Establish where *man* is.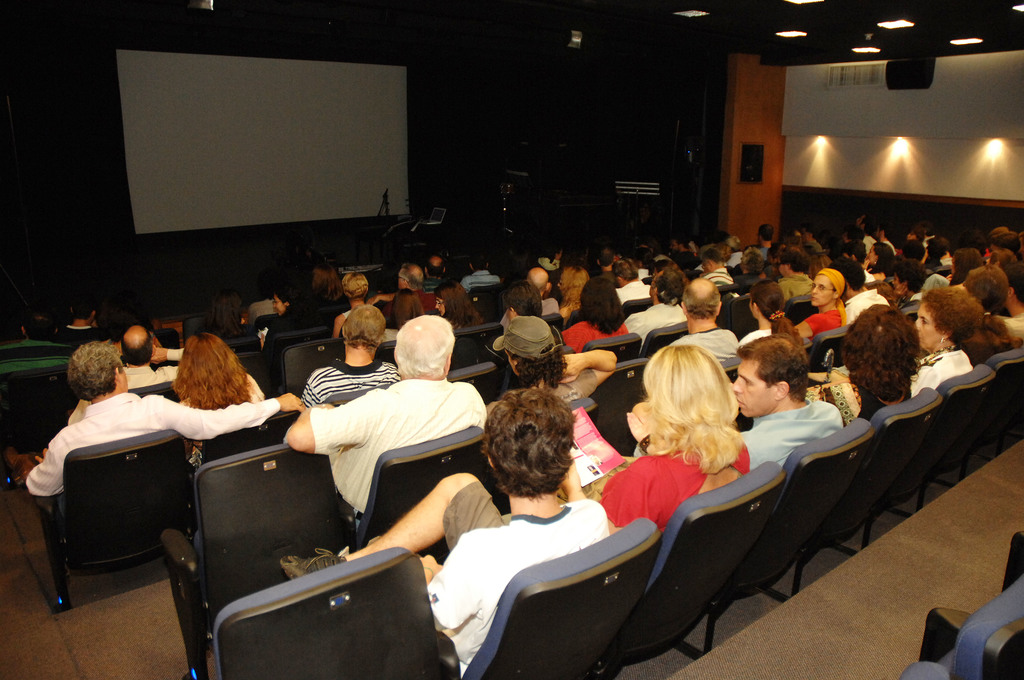
Established at (x1=24, y1=341, x2=307, y2=499).
